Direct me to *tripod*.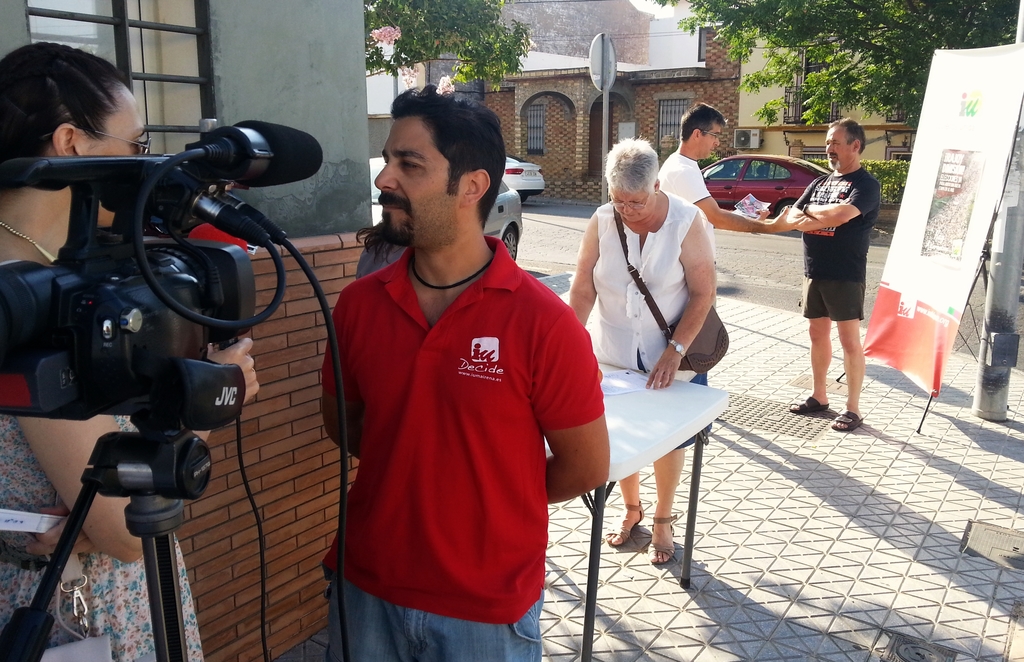
Direction: 0/415/214/661.
